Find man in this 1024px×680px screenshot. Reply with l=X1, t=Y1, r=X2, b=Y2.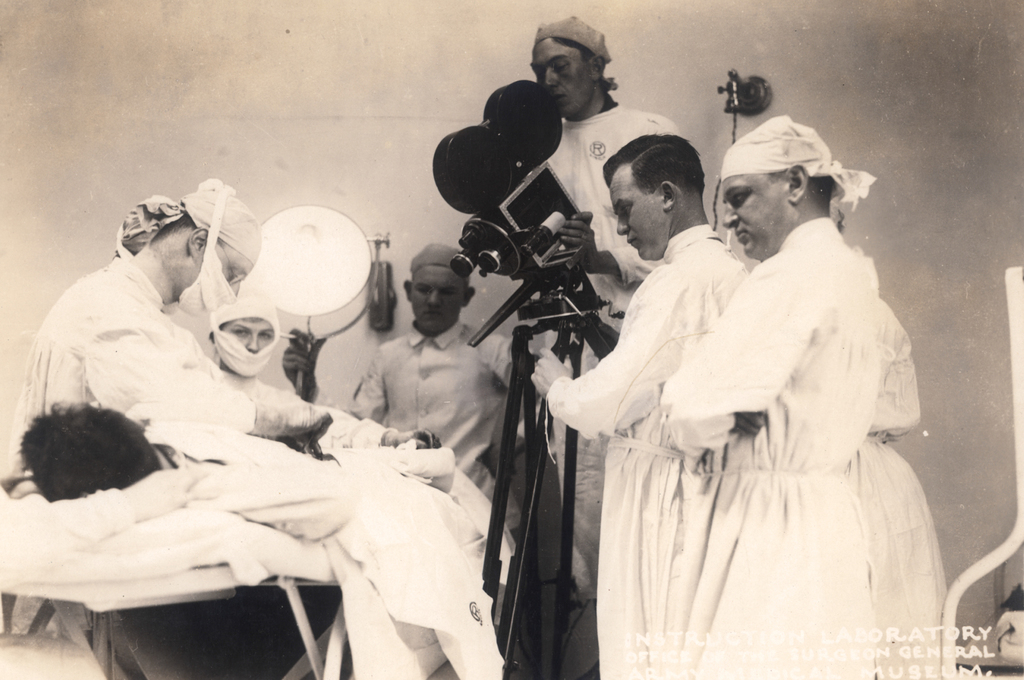
l=659, t=114, r=879, b=679.
